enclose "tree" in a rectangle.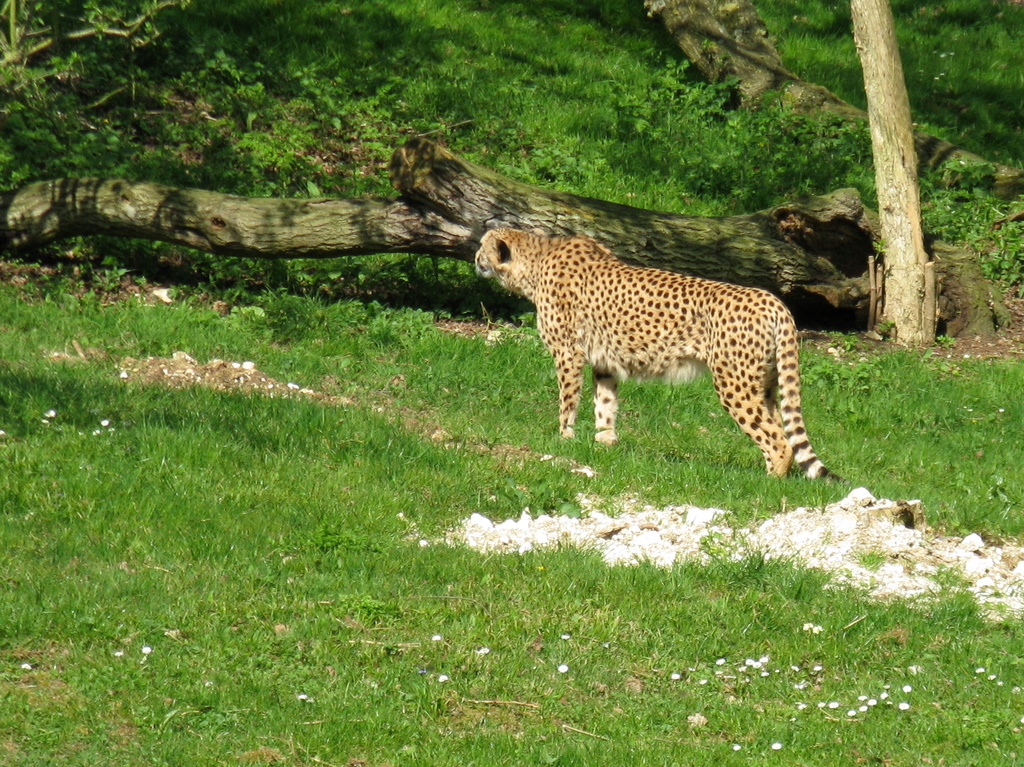
<region>636, 0, 1023, 204</region>.
